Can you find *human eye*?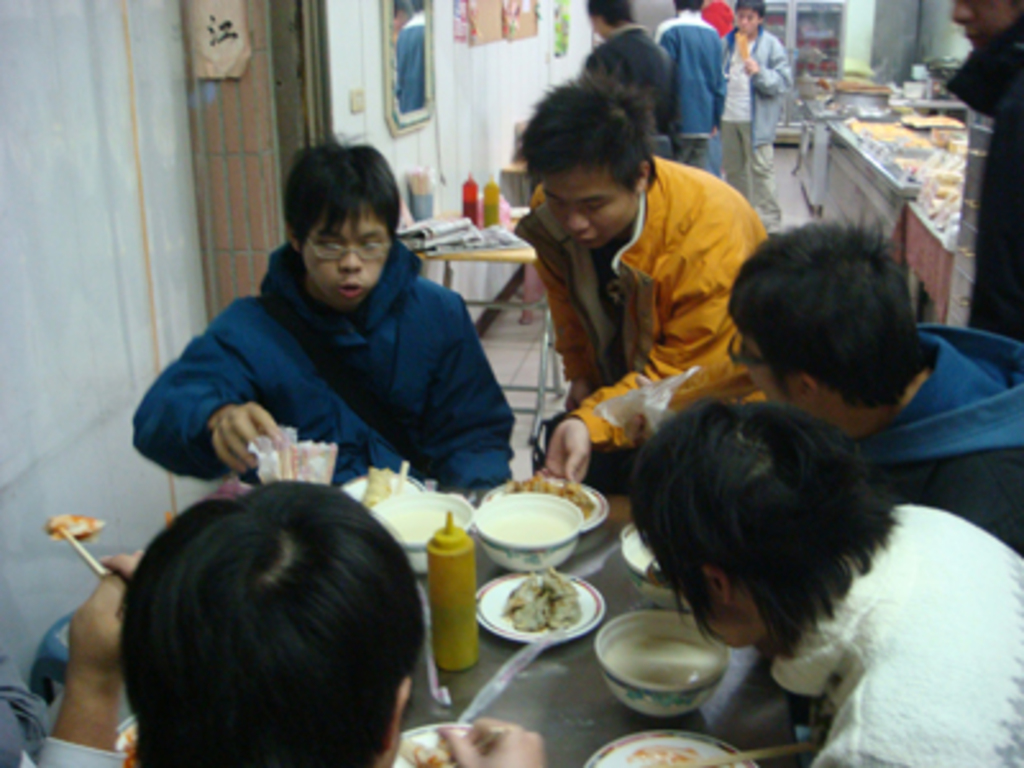
Yes, bounding box: box=[584, 197, 607, 207].
